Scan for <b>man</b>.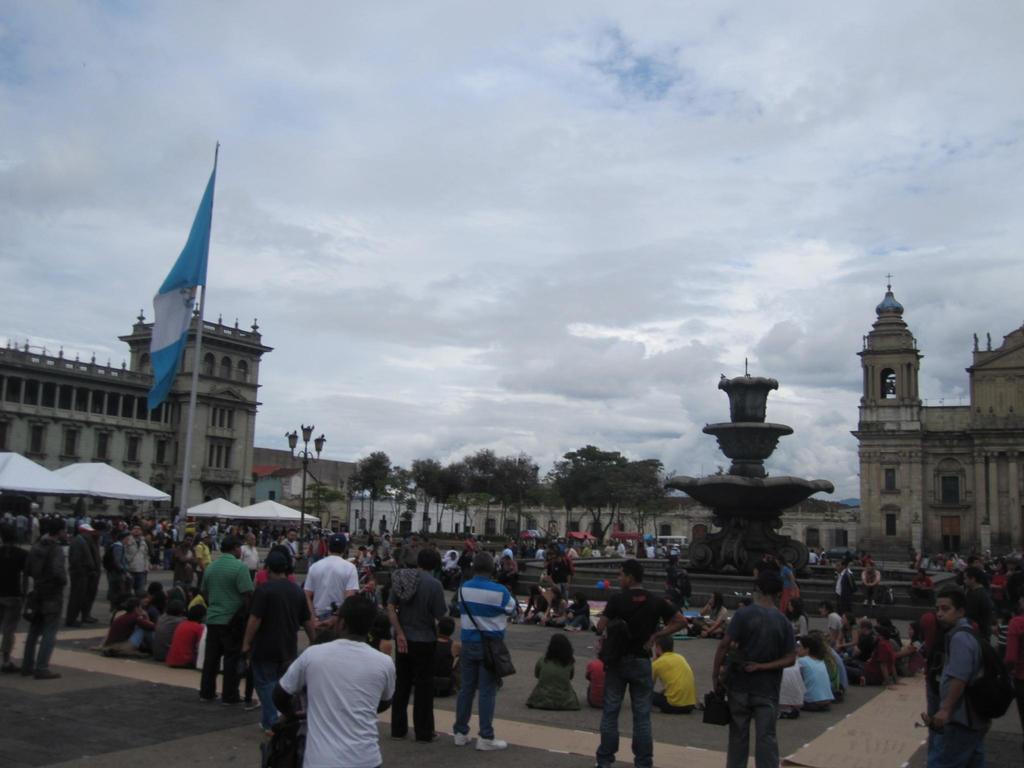
Scan result: 956:557:989:587.
